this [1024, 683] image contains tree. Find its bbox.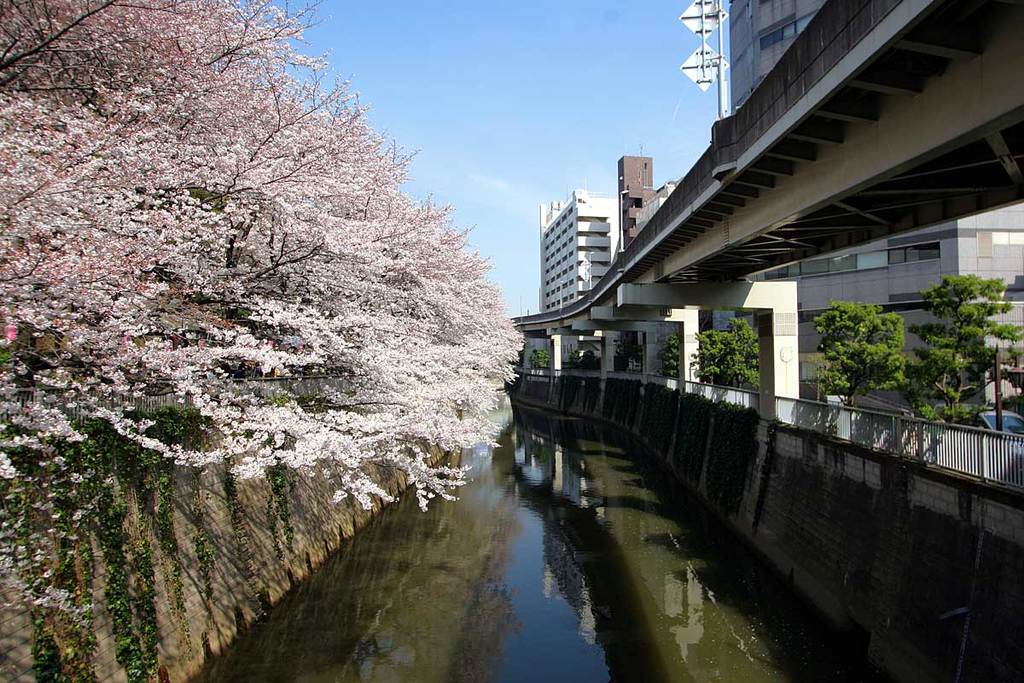
(left=907, top=274, right=1023, bottom=426).
